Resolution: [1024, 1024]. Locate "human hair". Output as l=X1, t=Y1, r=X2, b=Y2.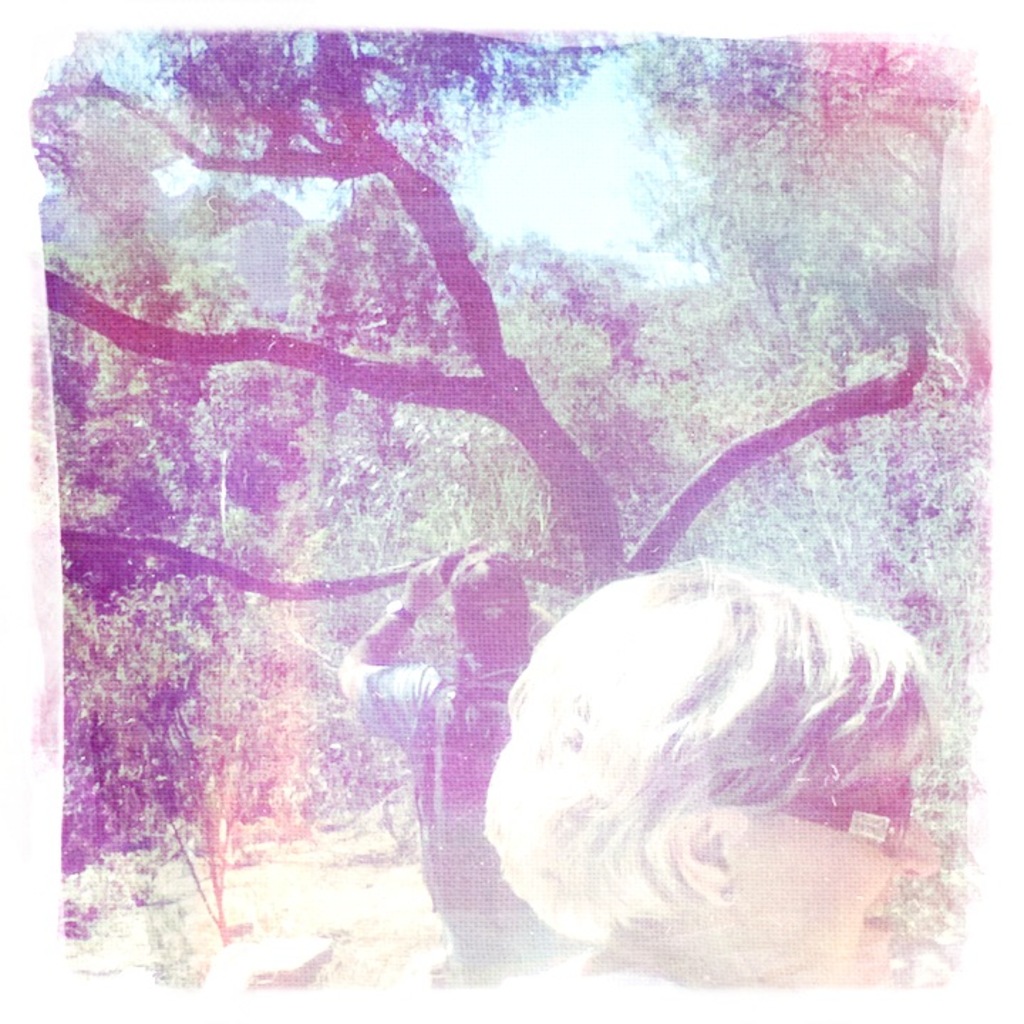
l=488, t=552, r=964, b=971.
